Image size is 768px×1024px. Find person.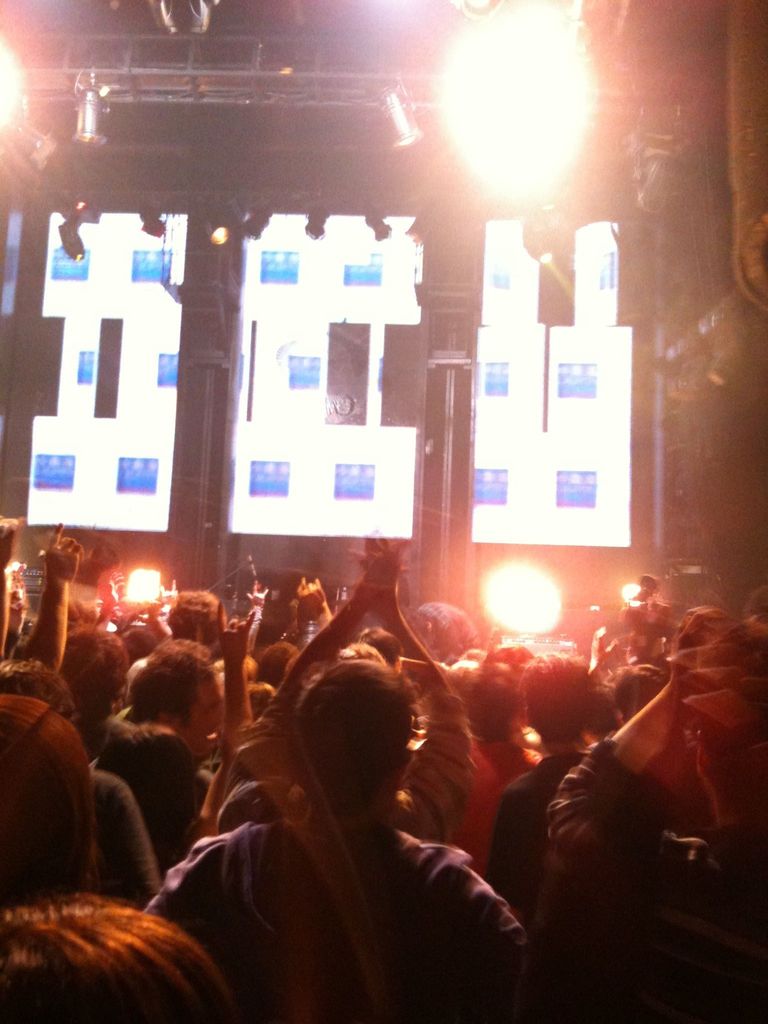
0/691/105/904.
